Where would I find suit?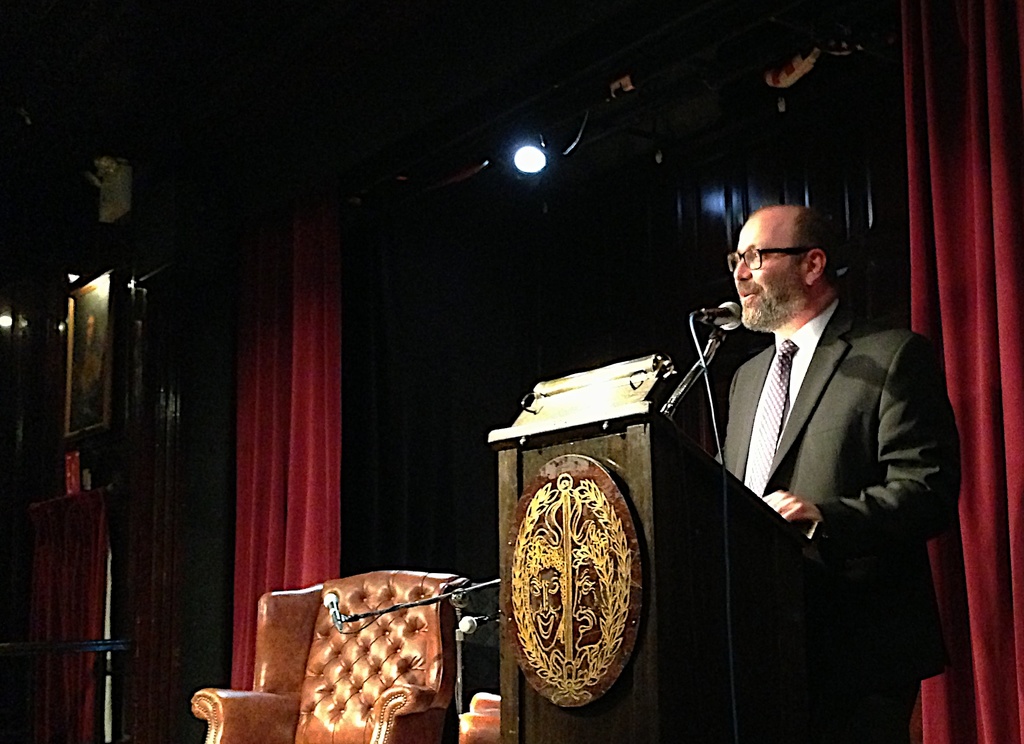
At box=[715, 299, 960, 742].
